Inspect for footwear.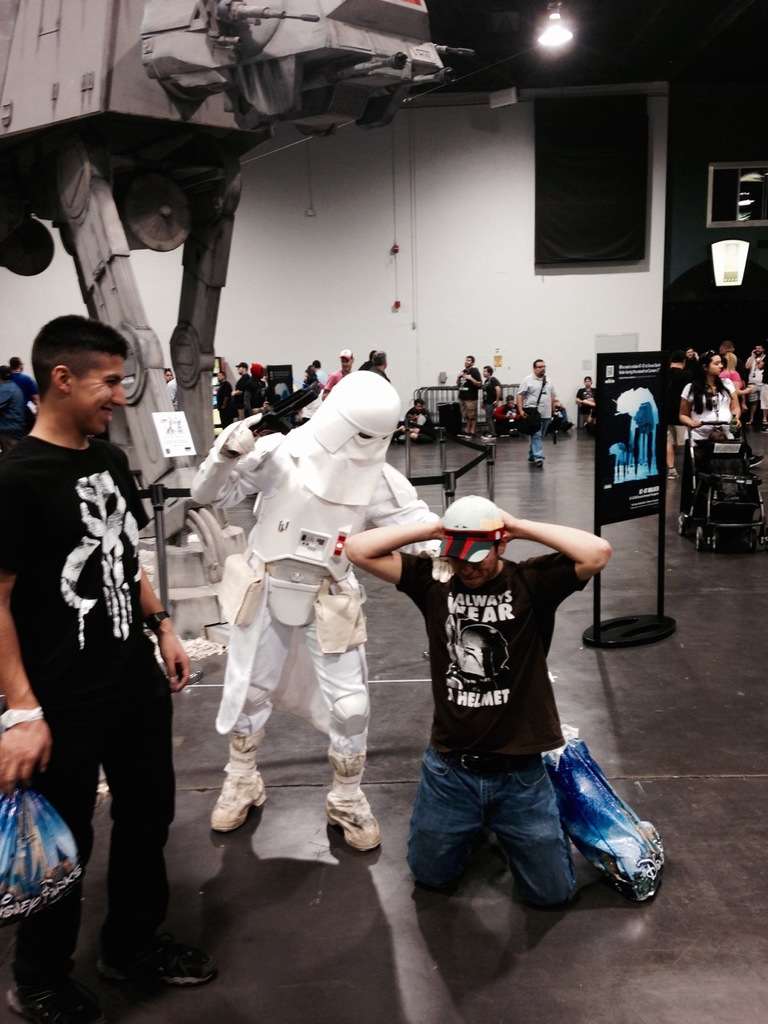
Inspection: select_region(322, 746, 384, 855).
